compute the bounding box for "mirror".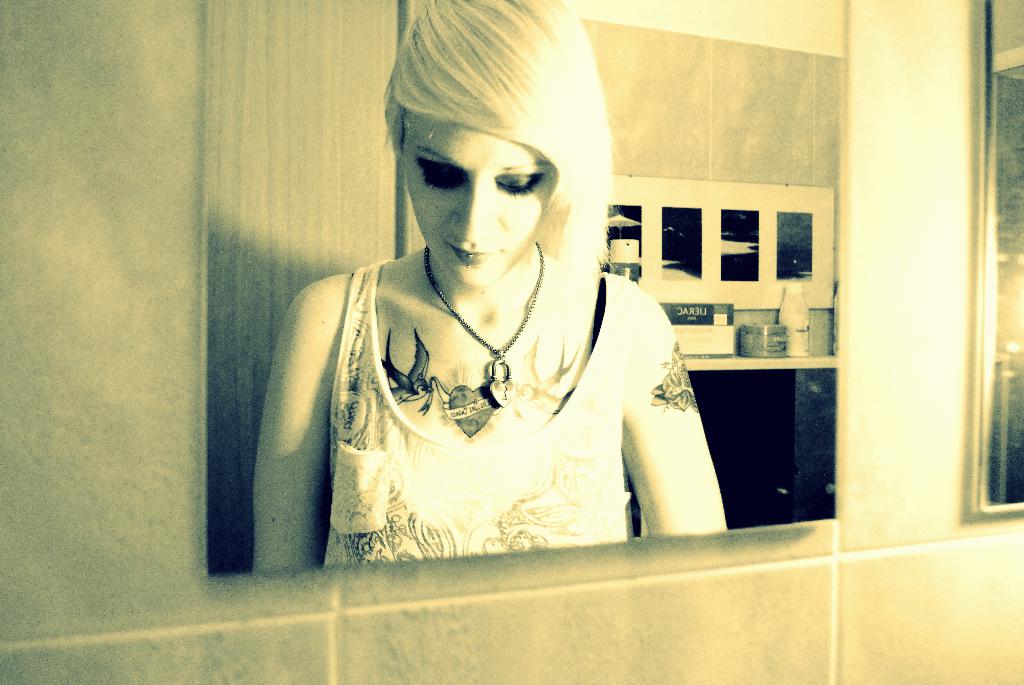
[987,75,1023,506].
